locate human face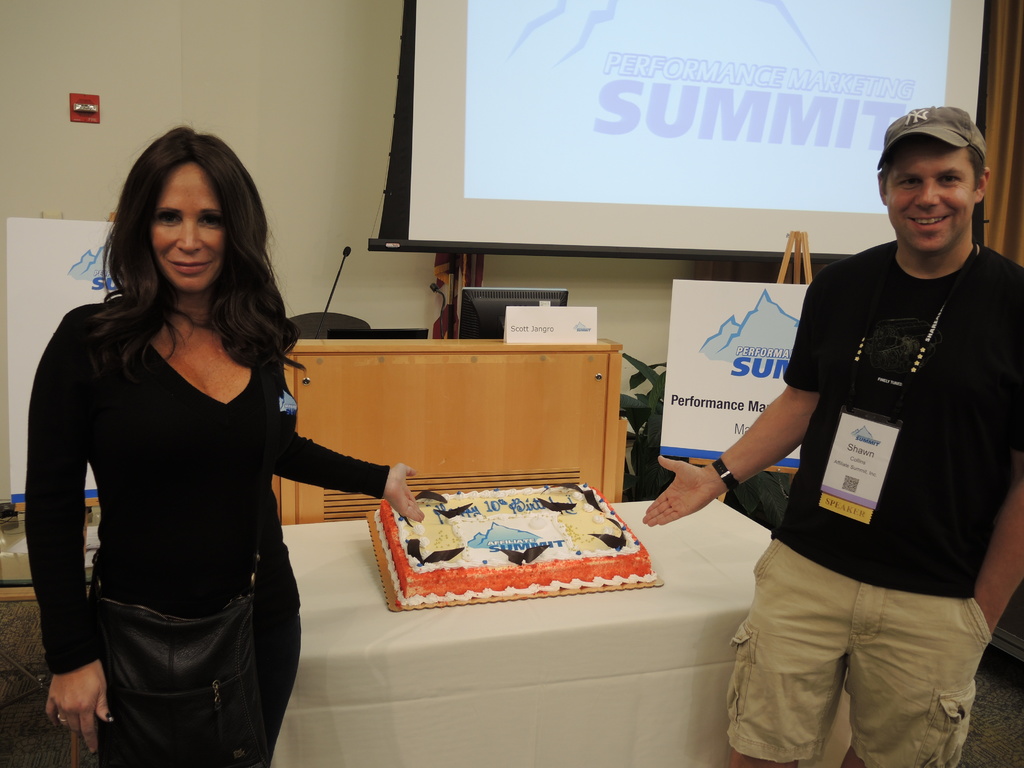
detection(151, 161, 224, 292)
